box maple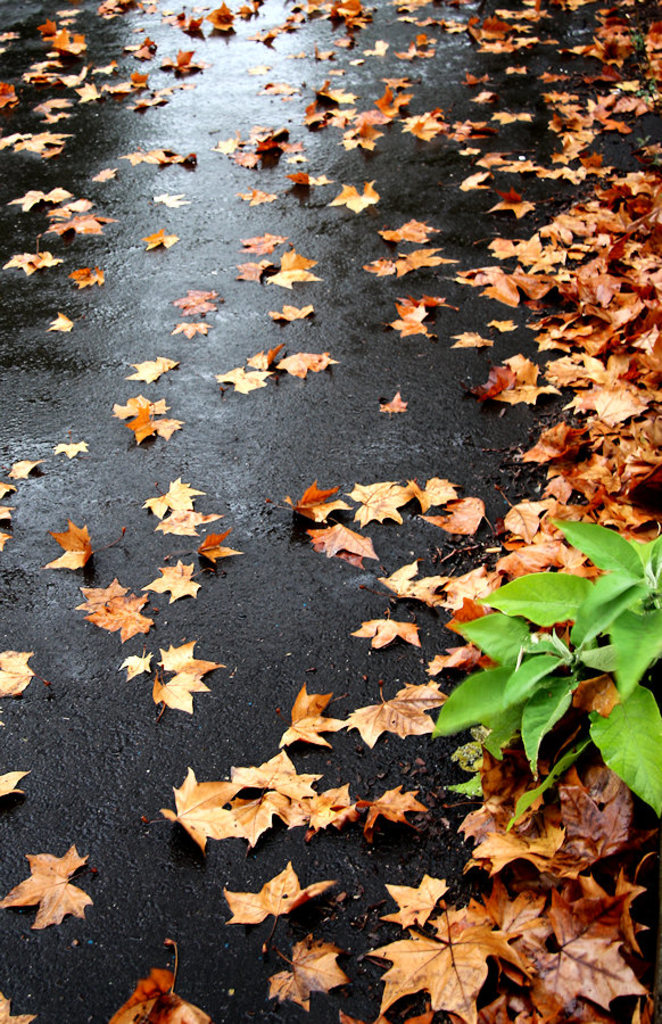
bbox=[222, 369, 272, 397]
